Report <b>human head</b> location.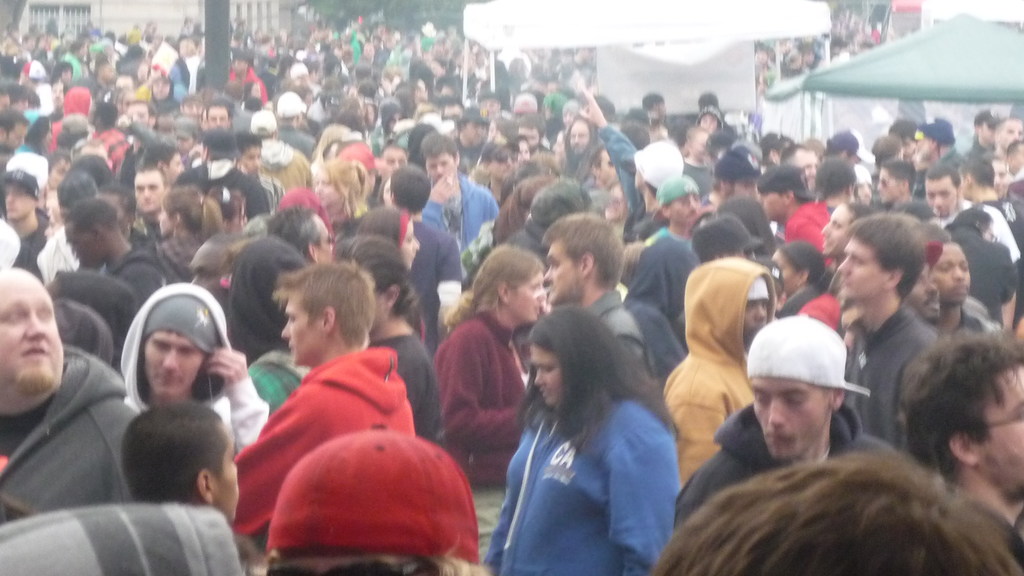
Report: left=0, top=79, right=47, bottom=116.
